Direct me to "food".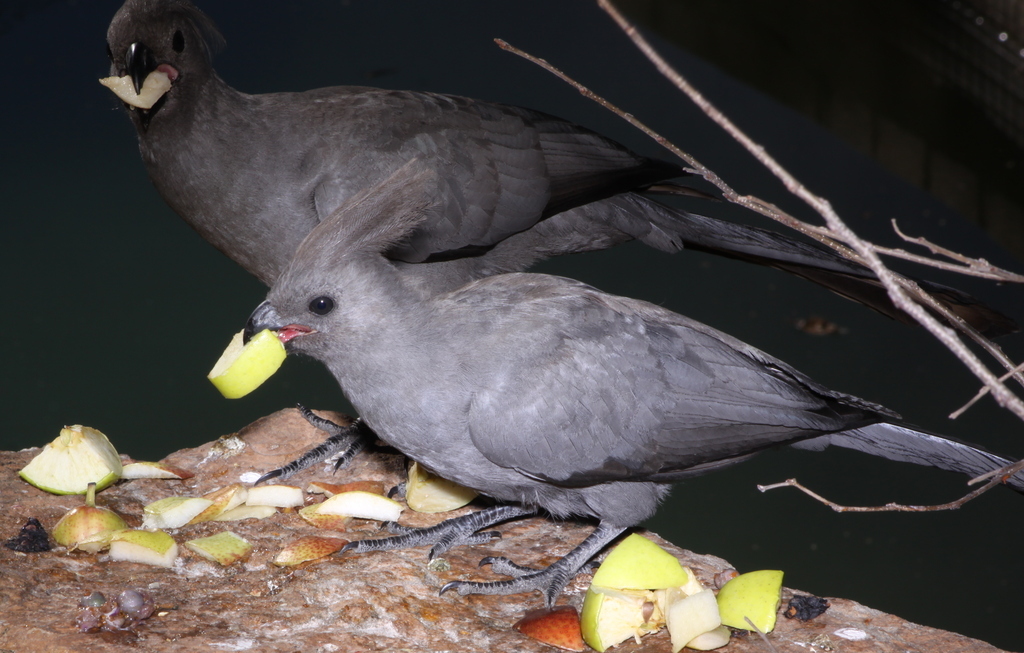
Direction: 402/459/472/517.
